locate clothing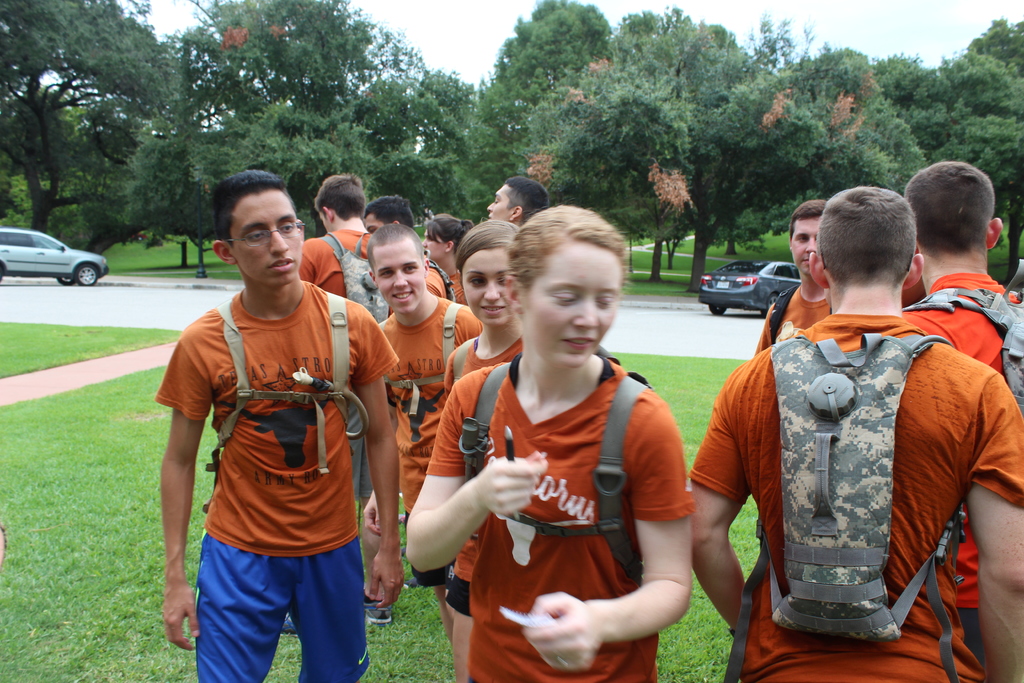
896,267,1023,407
